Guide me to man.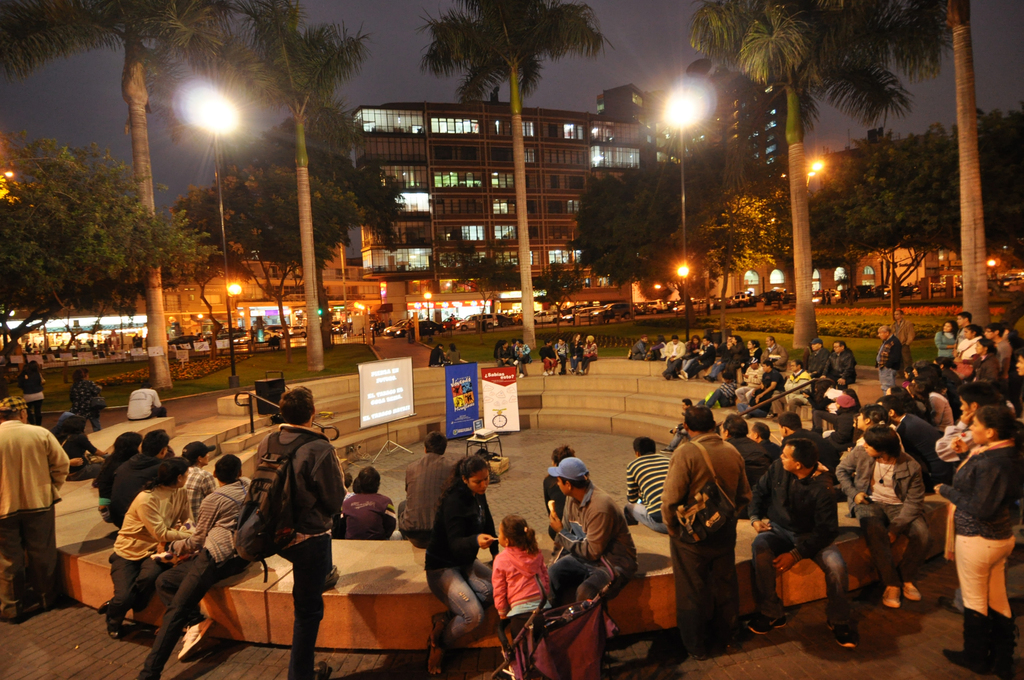
Guidance: bbox(745, 434, 855, 654).
